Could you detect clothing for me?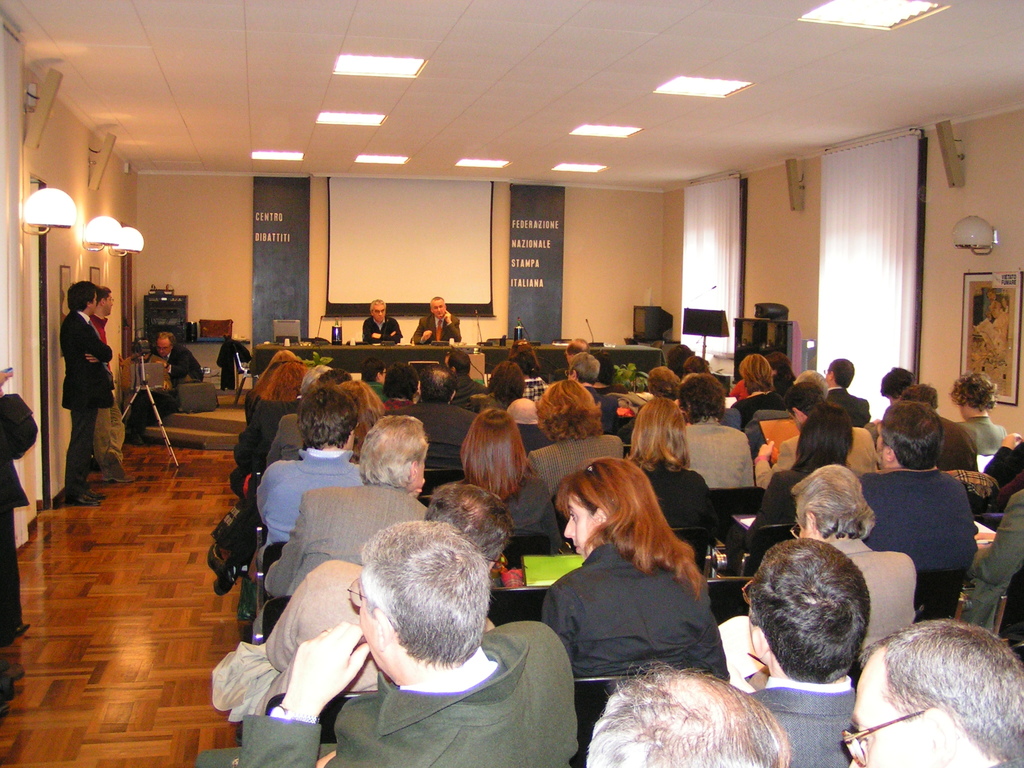
Detection result: [x1=689, y1=415, x2=752, y2=492].
